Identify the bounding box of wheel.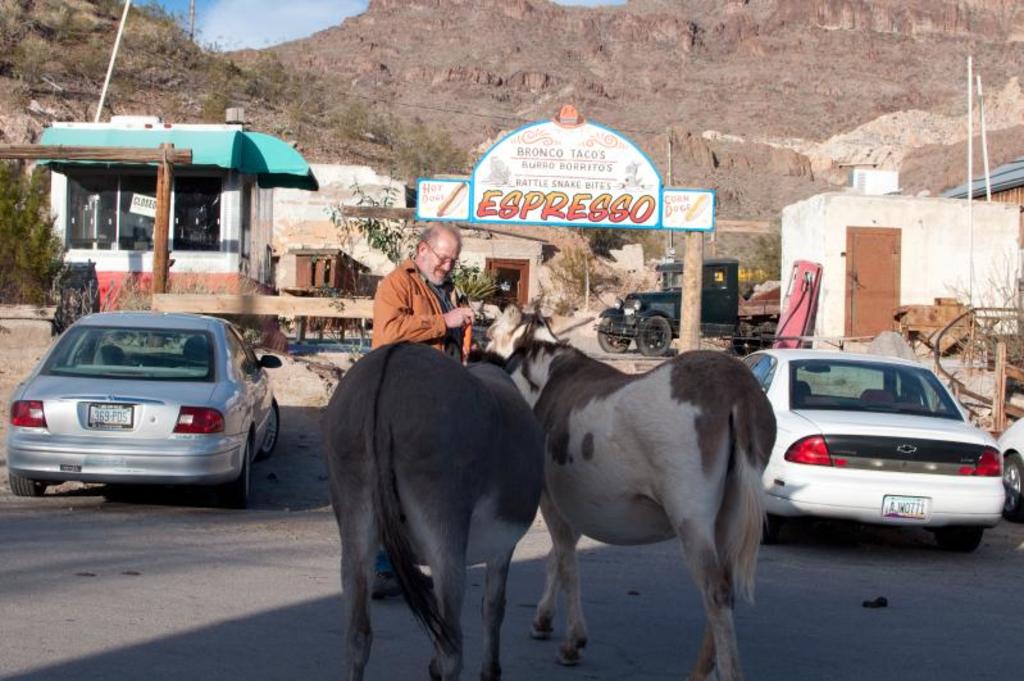
261:409:279:450.
